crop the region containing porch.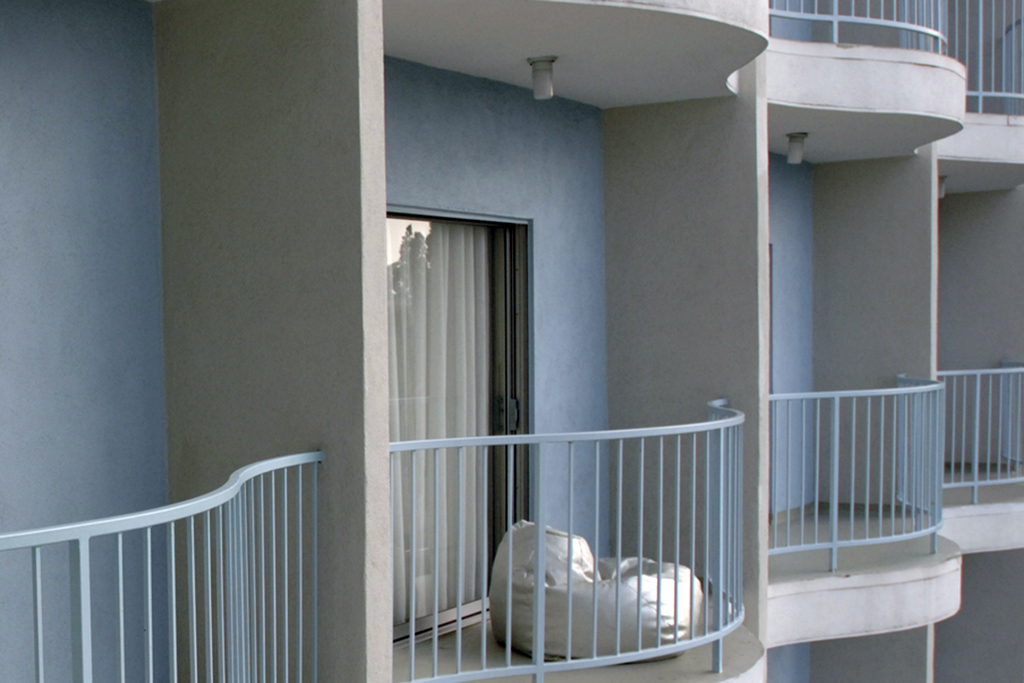
Crop region: rect(734, 364, 957, 593).
